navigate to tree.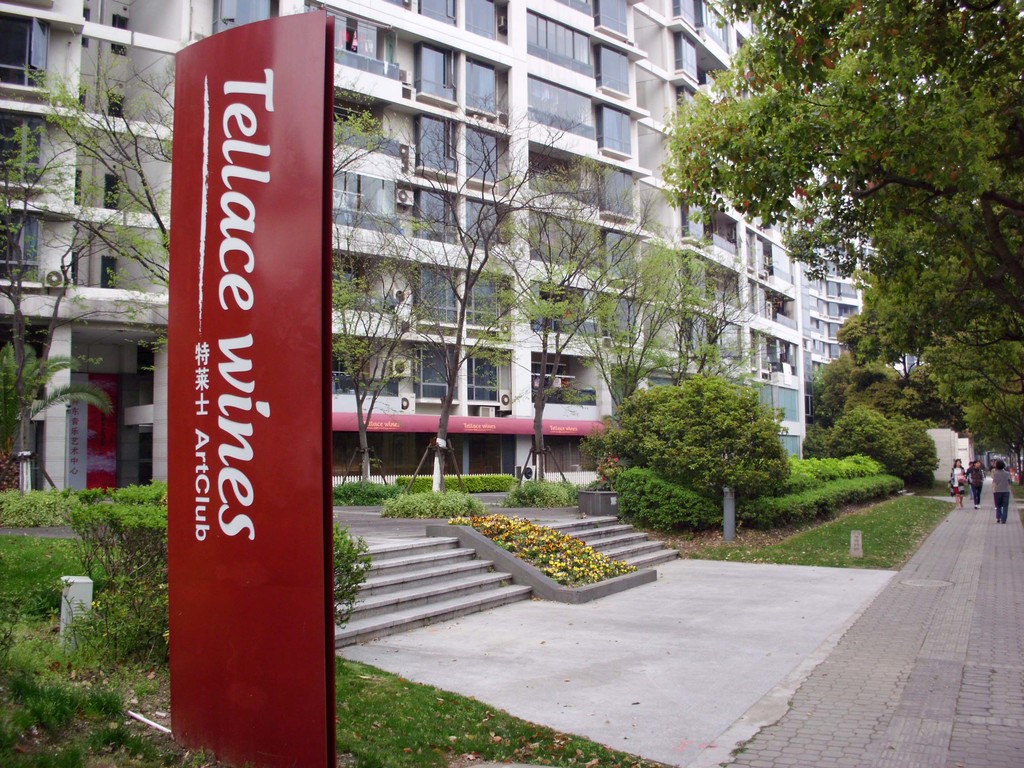
Navigation target: crop(0, 124, 141, 484).
